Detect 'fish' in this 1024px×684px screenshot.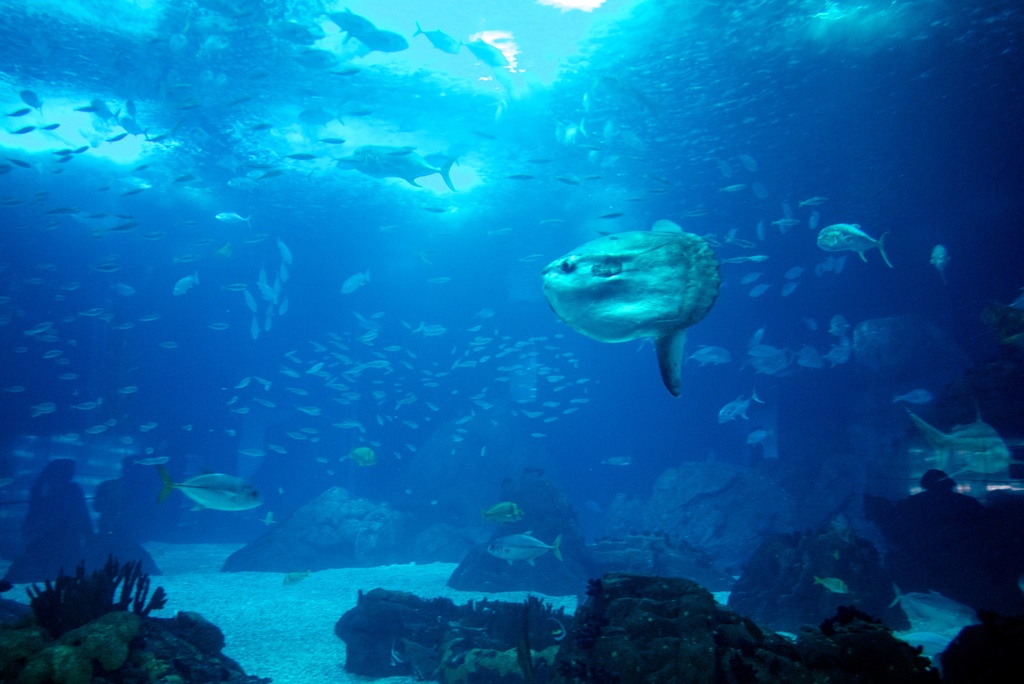
Detection: 756:218:767:245.
